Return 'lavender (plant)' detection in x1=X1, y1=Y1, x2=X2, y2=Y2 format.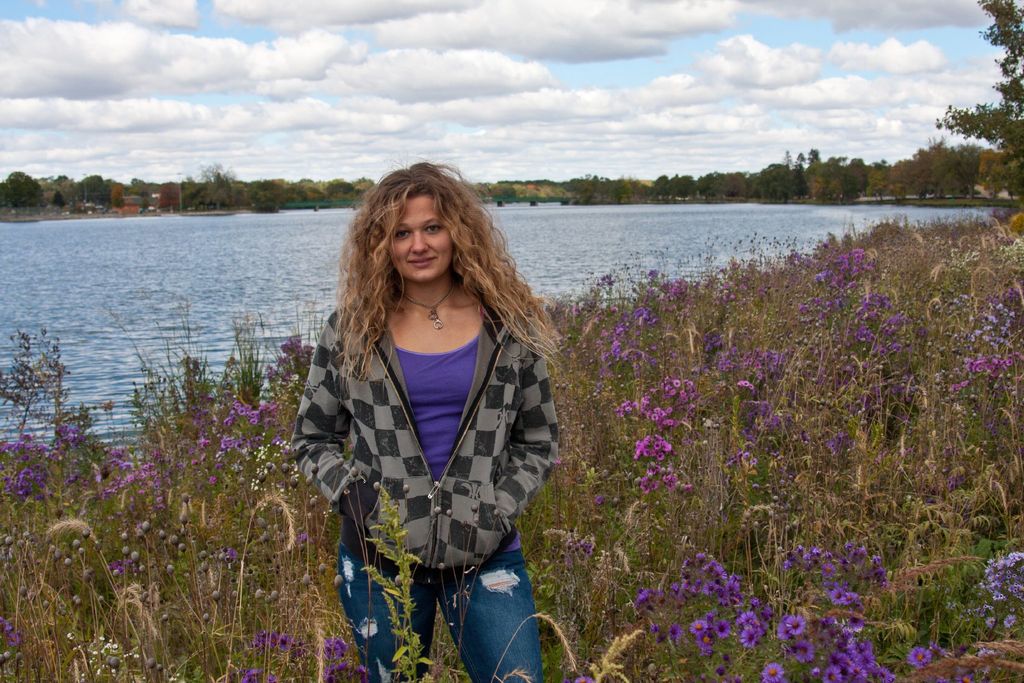
x1=805, y1=624, x2=900, y2=682.
